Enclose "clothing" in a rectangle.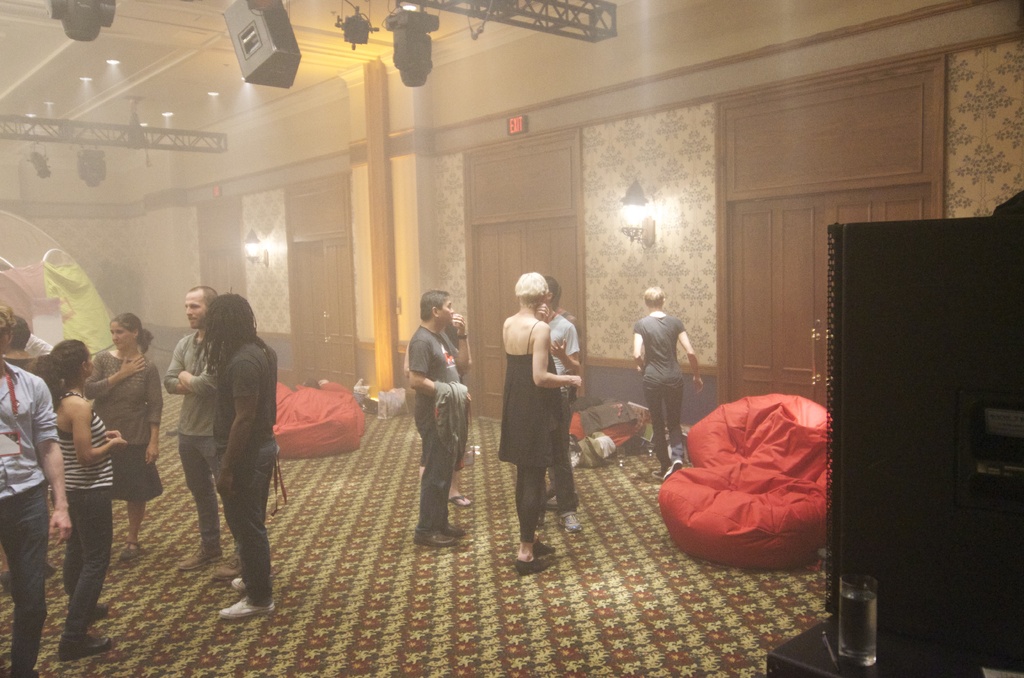
54, 389, 115, 654.
